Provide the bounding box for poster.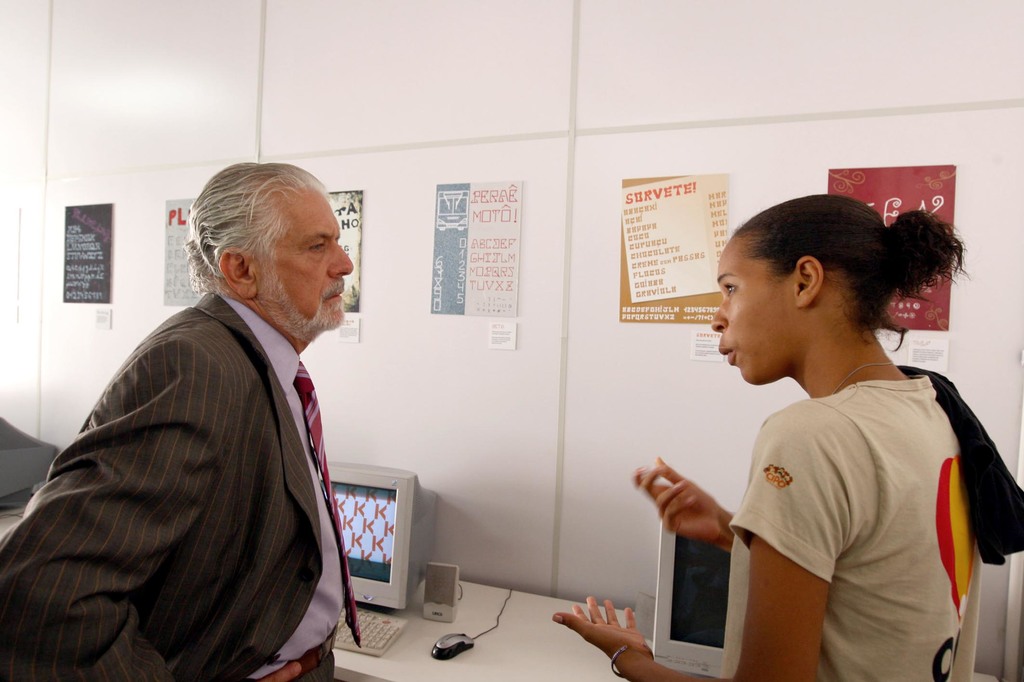
x1=63 y1=197 x2=110 y2=304.
